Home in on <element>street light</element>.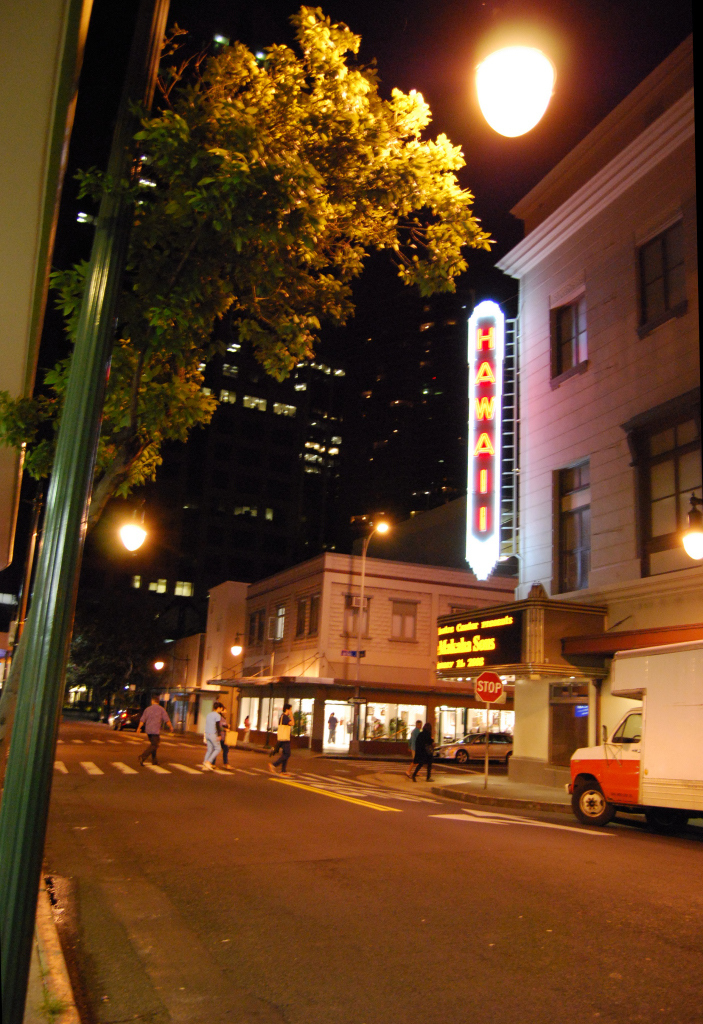
Homed in at box=[9, 481, 156, 667].
